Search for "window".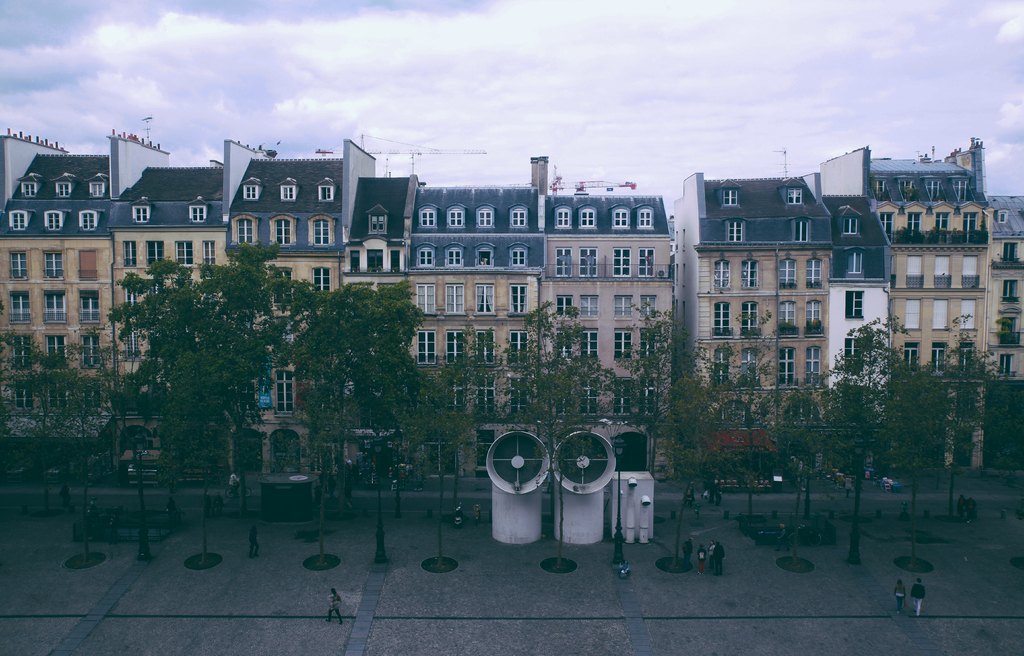
Found at left=724, top=185, right=737, bottom=204.
